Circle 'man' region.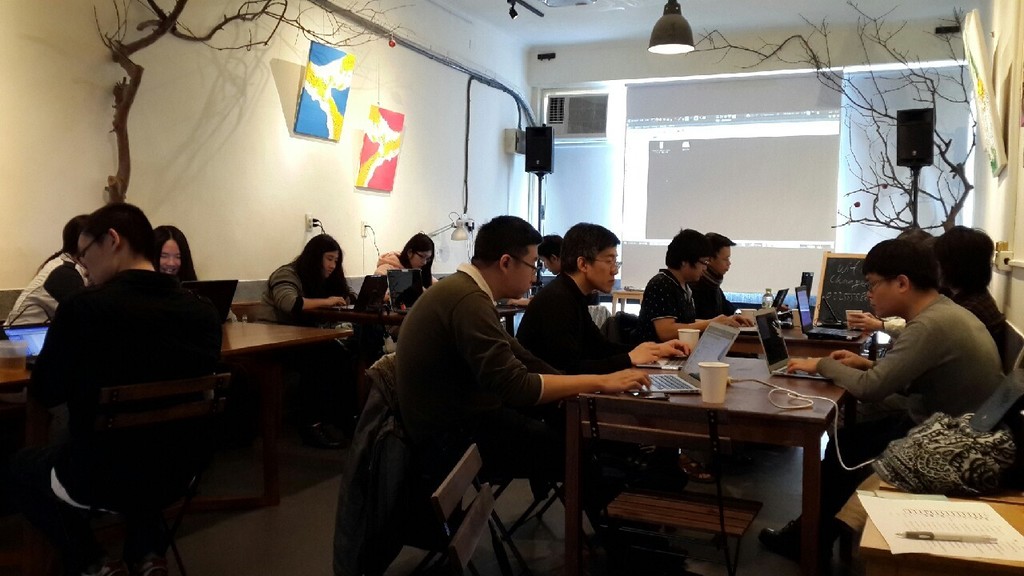
Region: BBox(753, 234, 994, 572).
